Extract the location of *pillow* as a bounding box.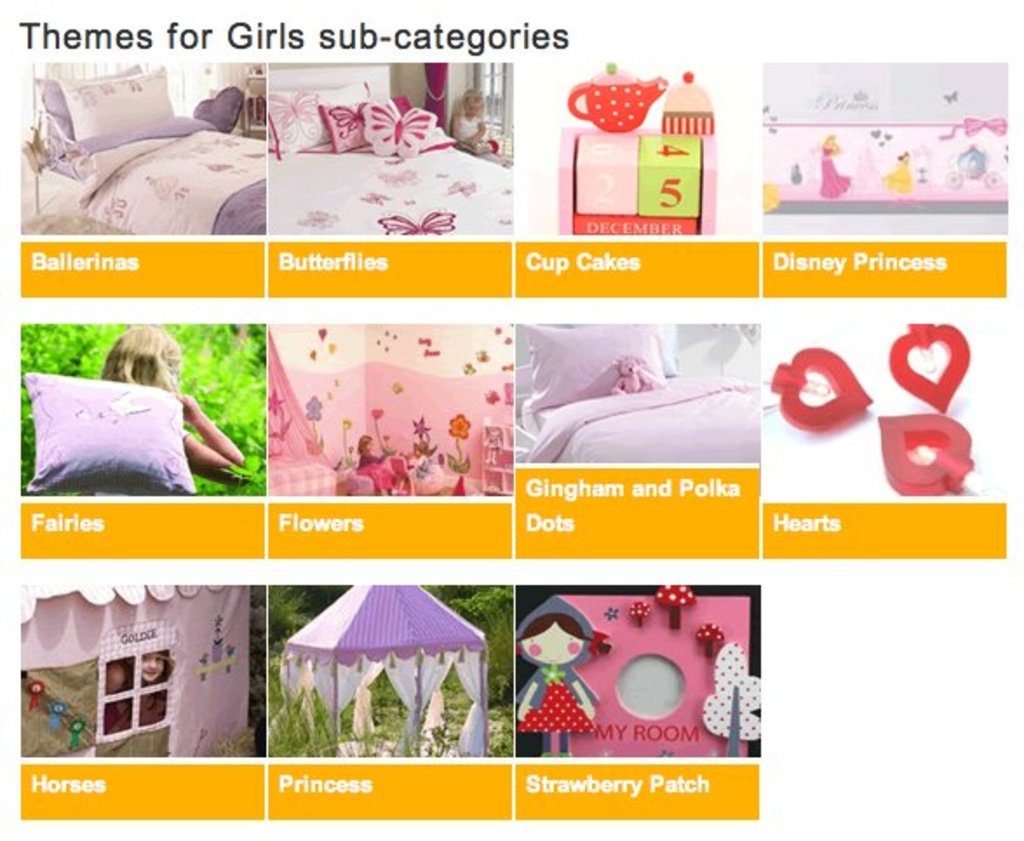
detection(21, 362, 207, 500).
